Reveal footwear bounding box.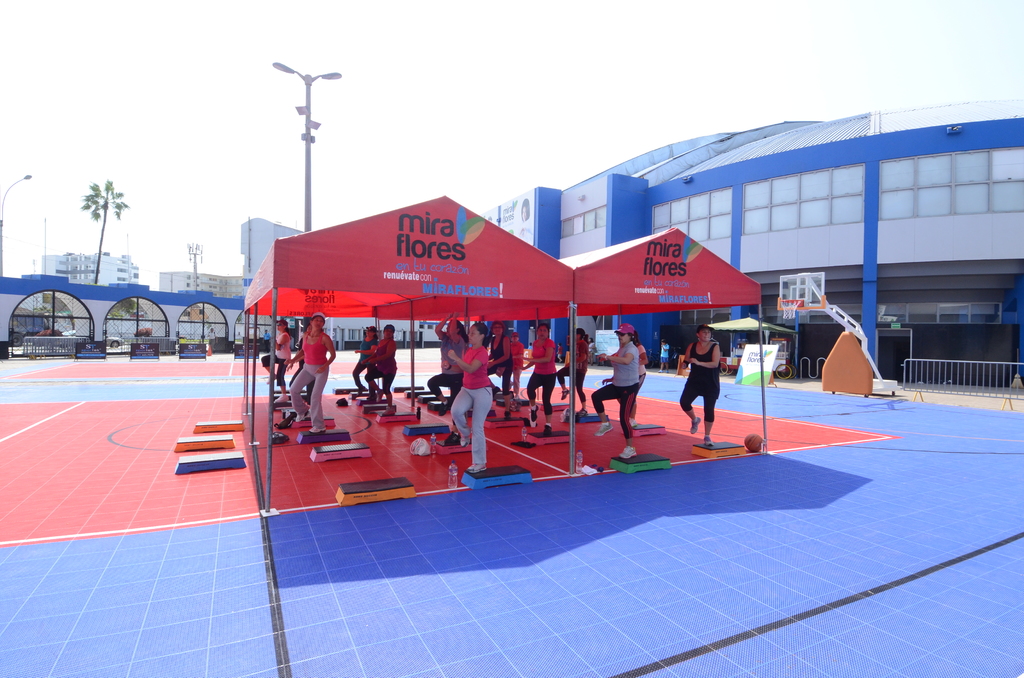
Revealed: x1=530 y1=407 x2=540 y2=421.
